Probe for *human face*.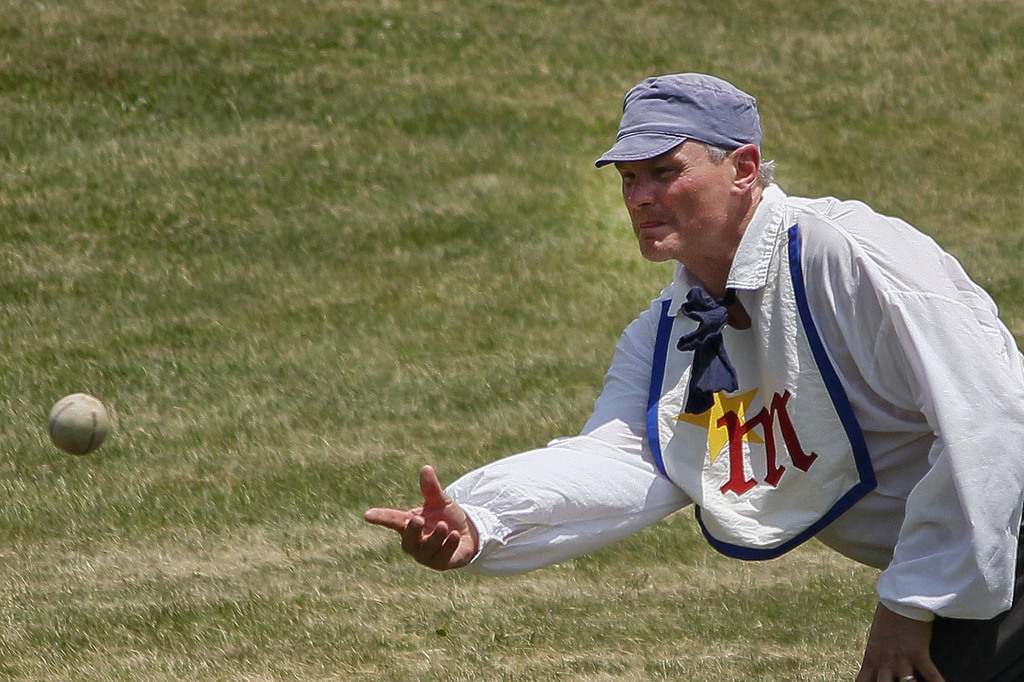
Probe result: {"x1": 611, "y1": 132, "x2": 731, "y2": 264}.
